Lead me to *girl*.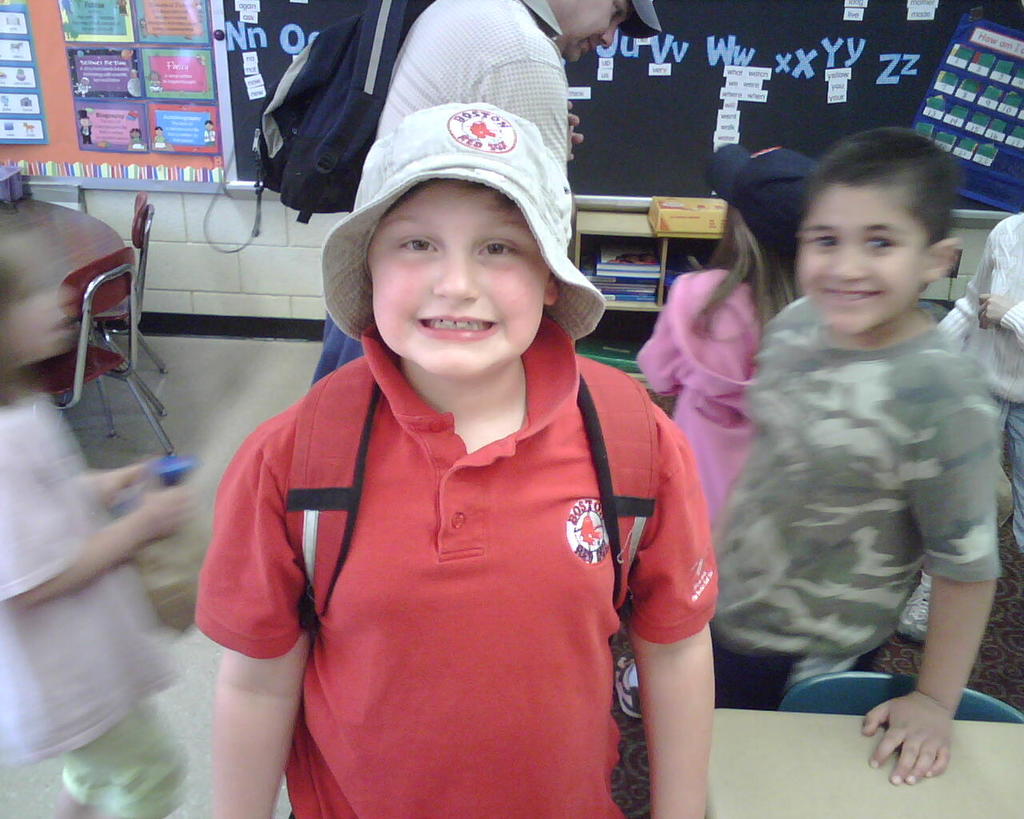
Lead to box(630, 148, 829, 727).
